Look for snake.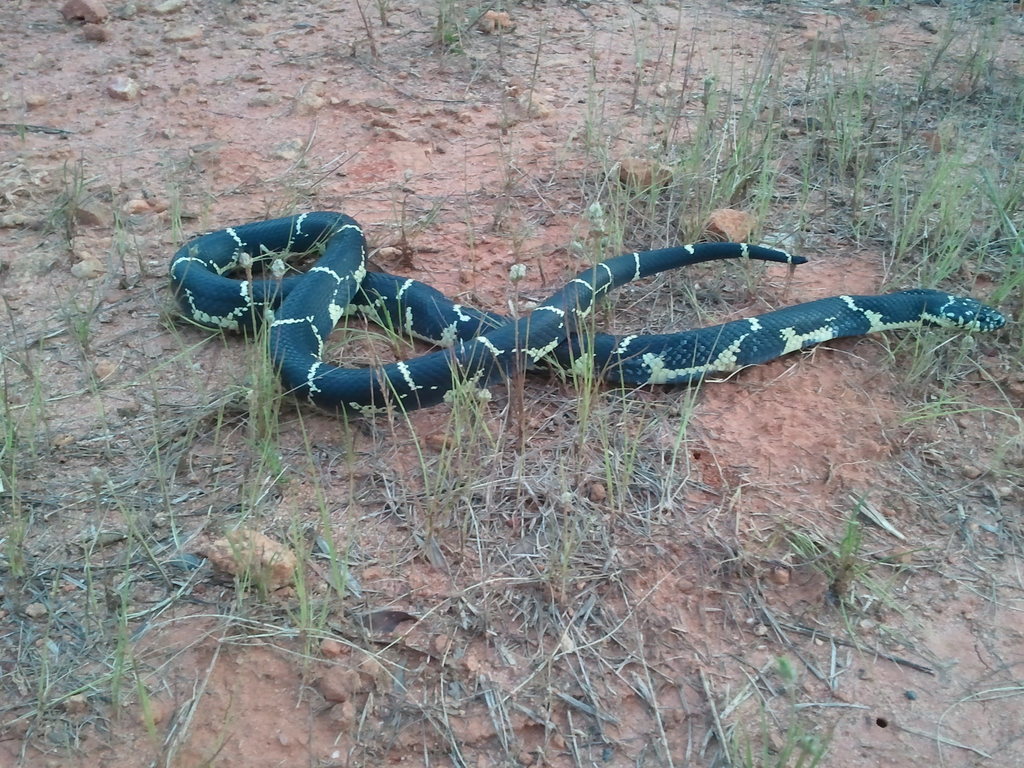
Found: 159:206:1007:419.
